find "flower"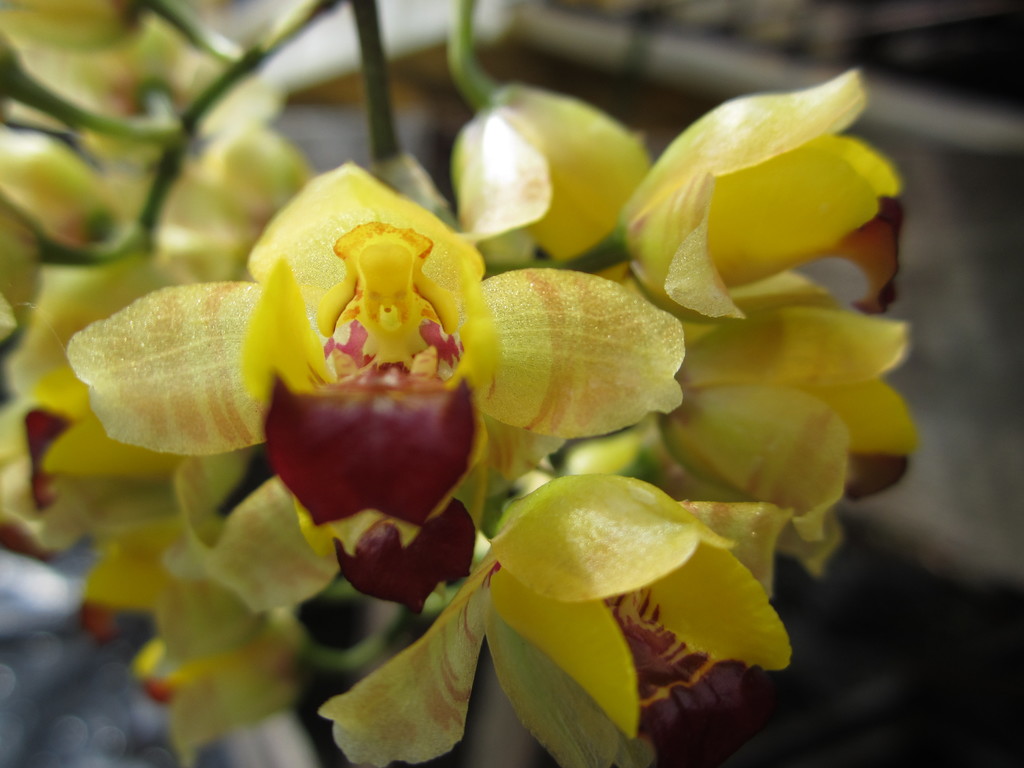
left=677, top=315, right=924, bottom=534
